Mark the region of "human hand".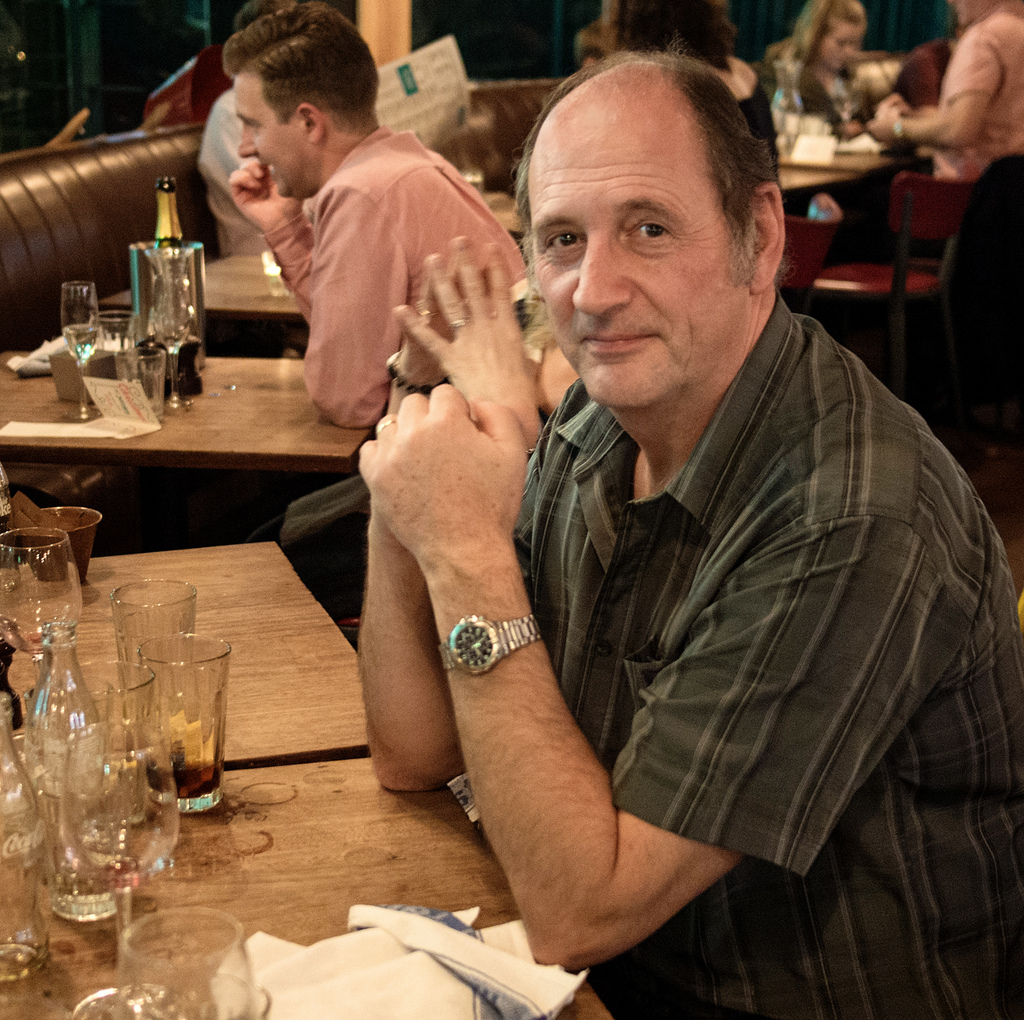
Region: 874 92 911 116.
